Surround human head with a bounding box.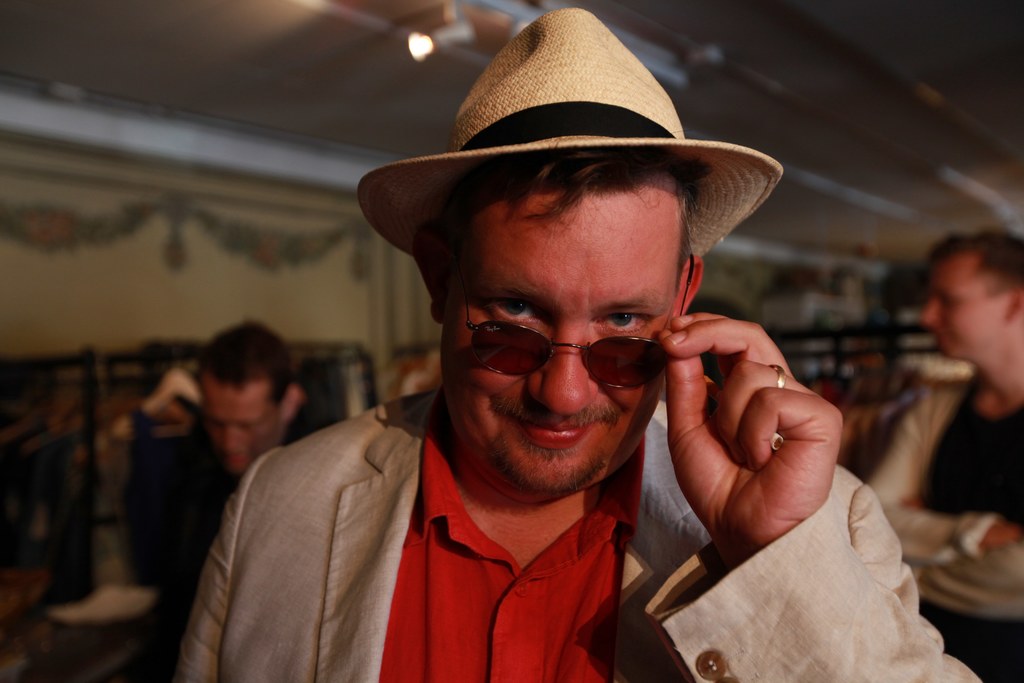
917 222 1023 377.
